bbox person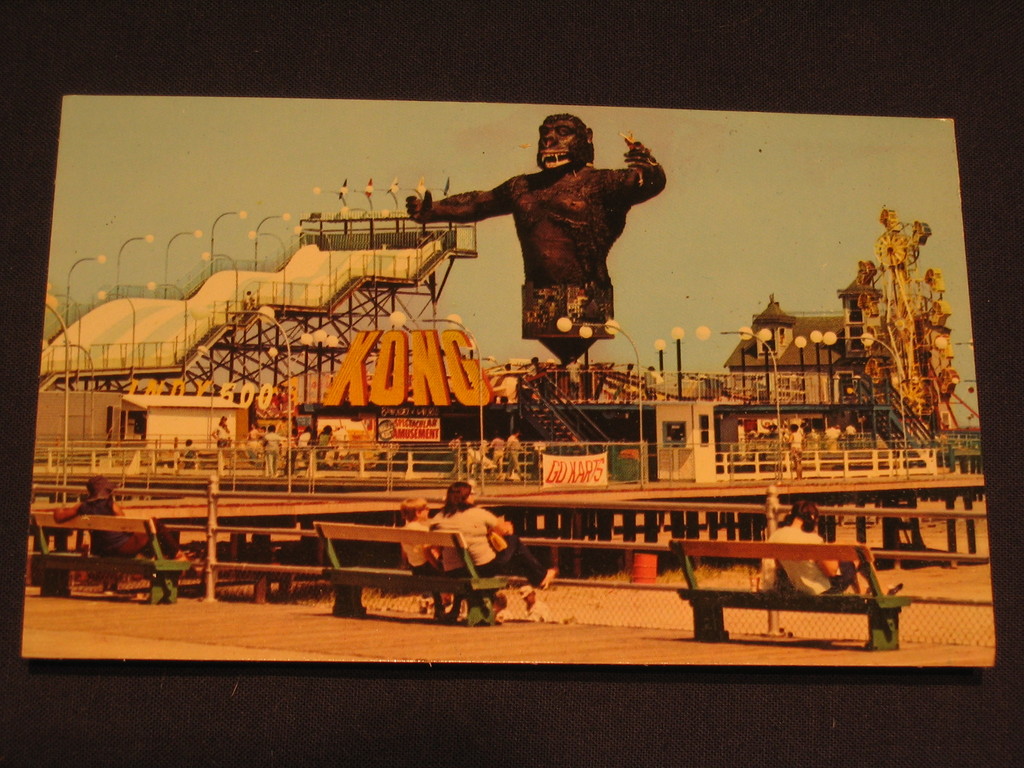
box=[426, 490, 512, 612]
